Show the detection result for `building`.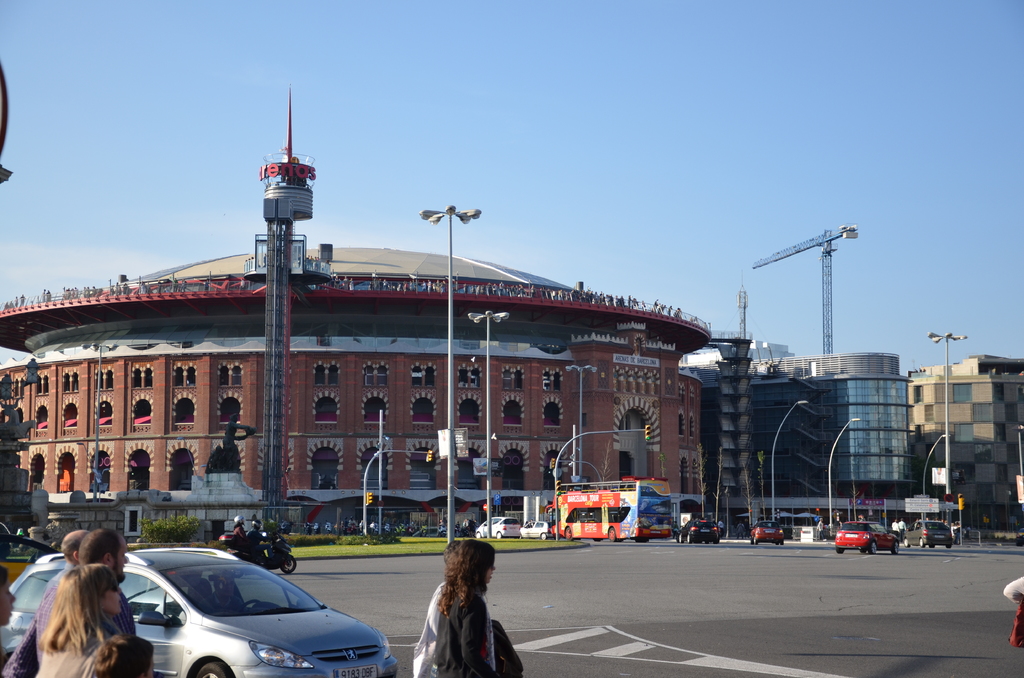
detection(703, 353, 1023, 544).
